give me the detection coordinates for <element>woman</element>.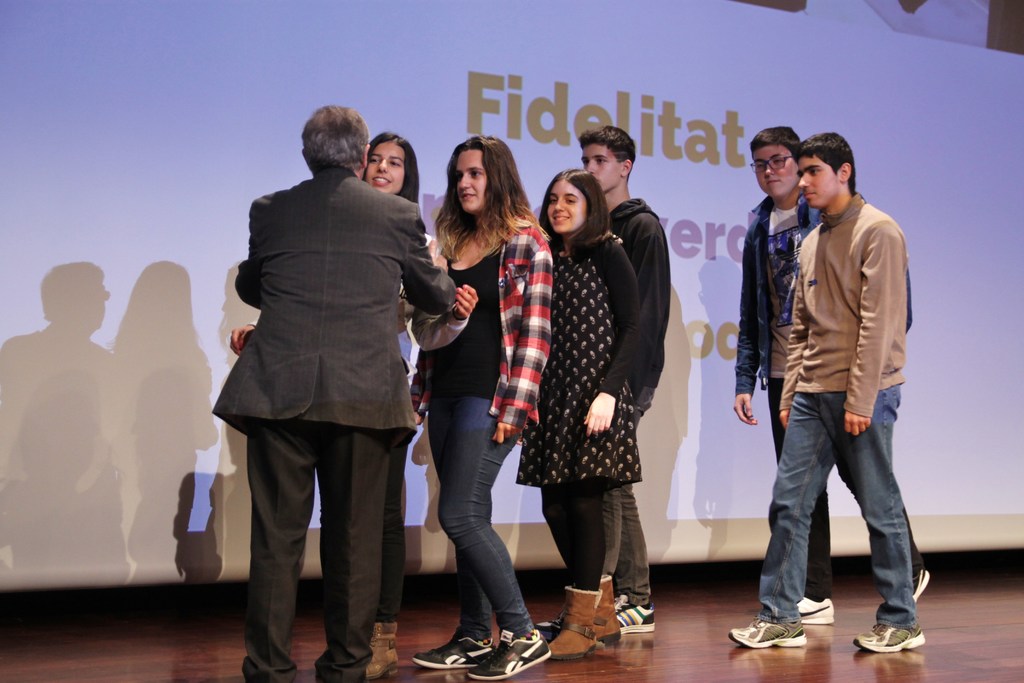
select_region(532, 168, 646, 661).
